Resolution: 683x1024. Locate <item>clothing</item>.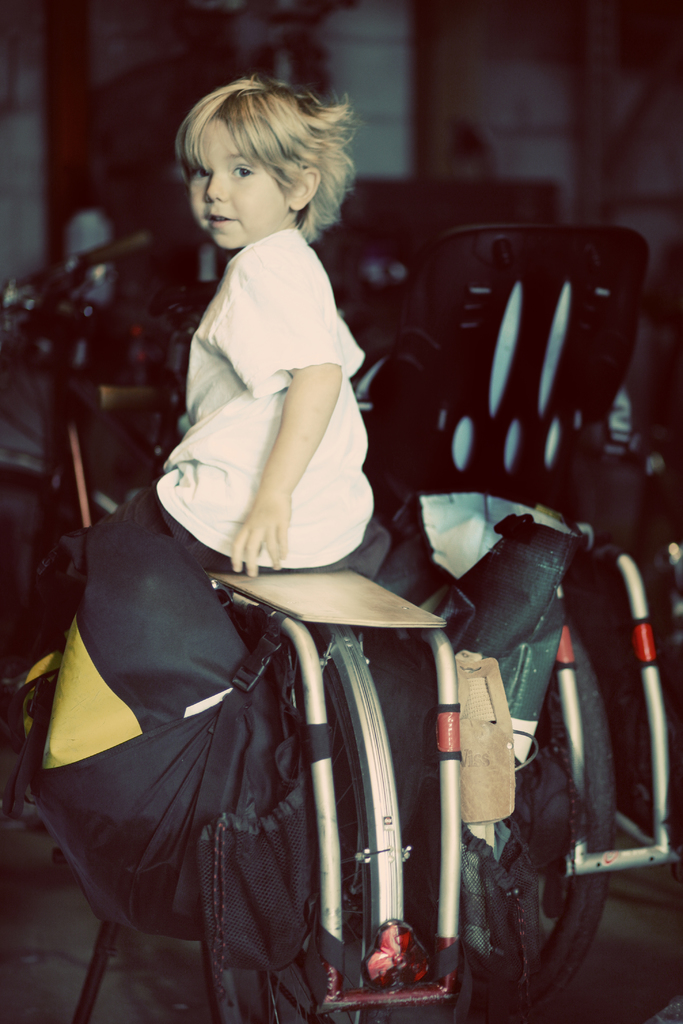
locate(70, 227, 394, 577).
